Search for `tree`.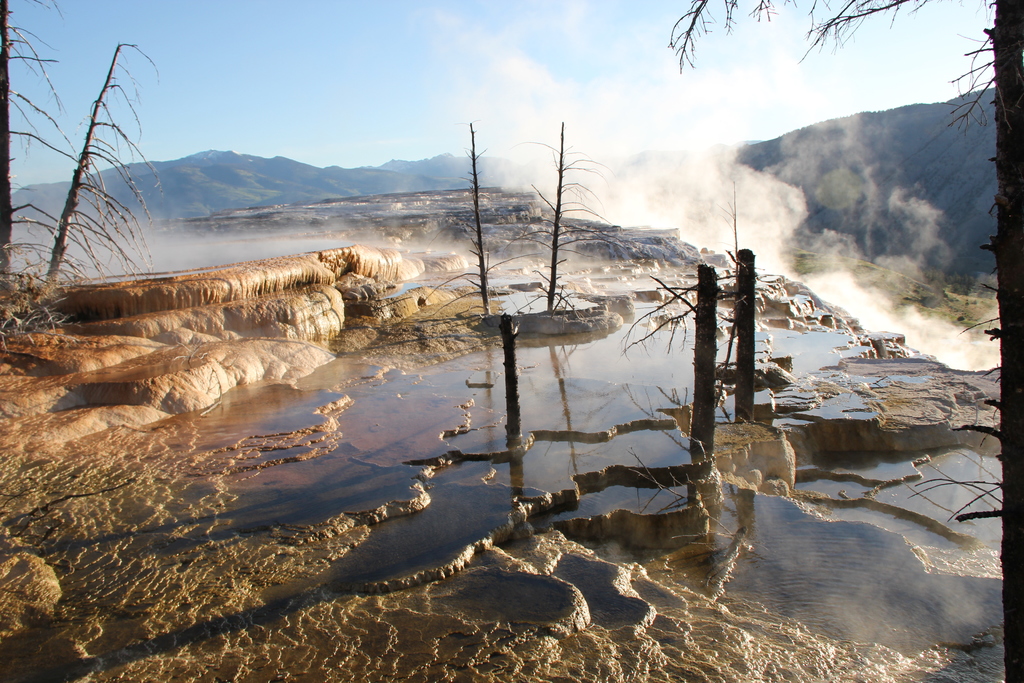
Found at [left=0, top=0, right=72, bottom=277].
